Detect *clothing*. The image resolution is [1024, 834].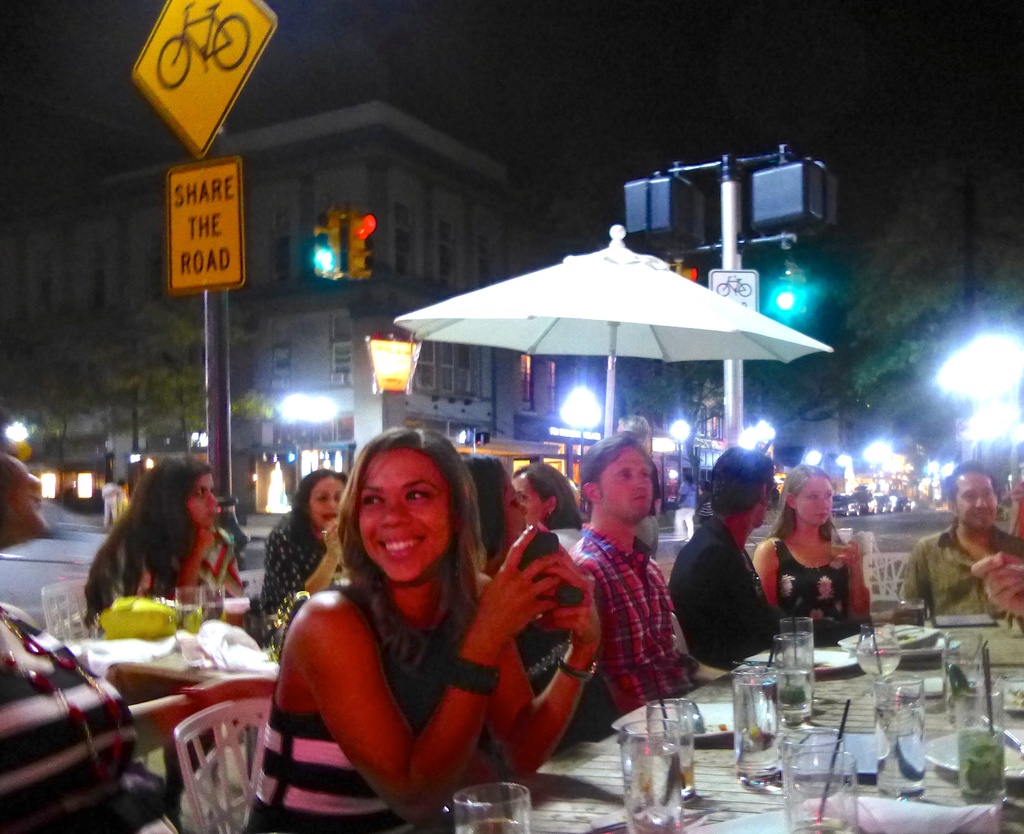
select_region(234, 571, 490, 833).
